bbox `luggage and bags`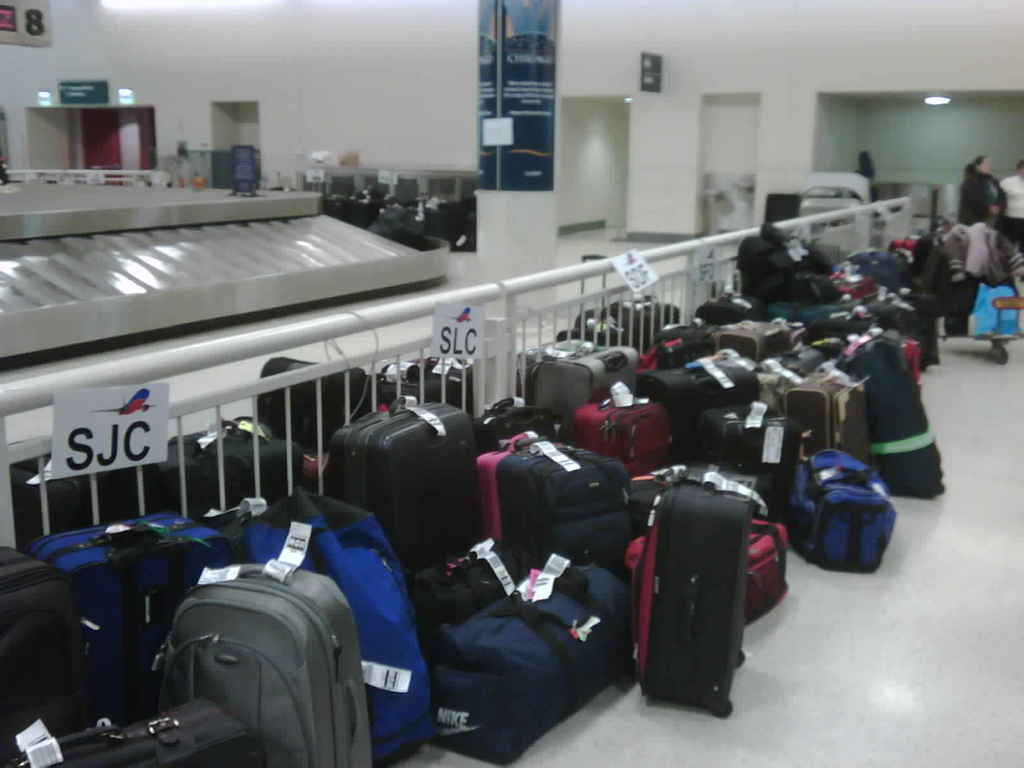
x1=326, y1=188, x2=378, y2=224
